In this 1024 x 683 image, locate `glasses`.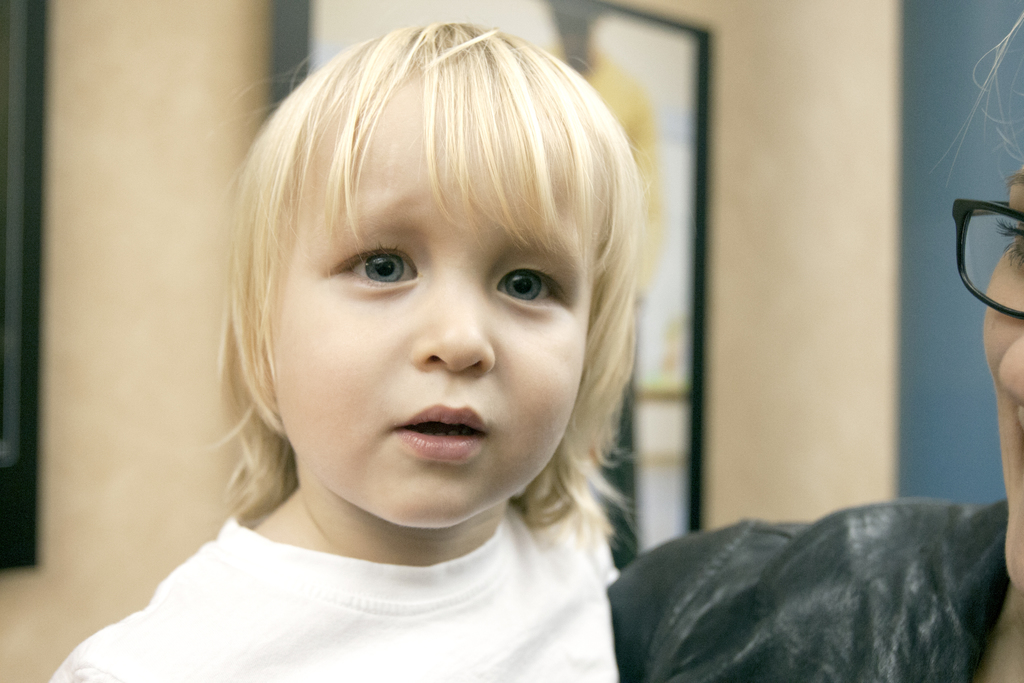
Bounding box: [952, 200, 1023, 317].
